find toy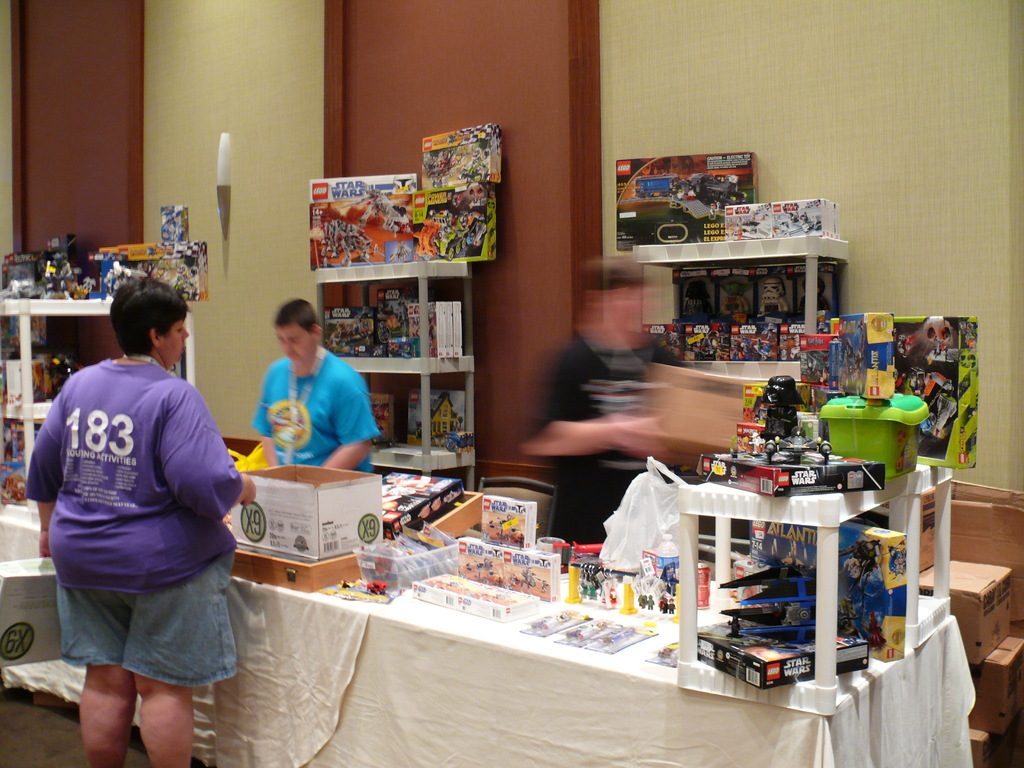
select_region(767, 196, 839, 243)
